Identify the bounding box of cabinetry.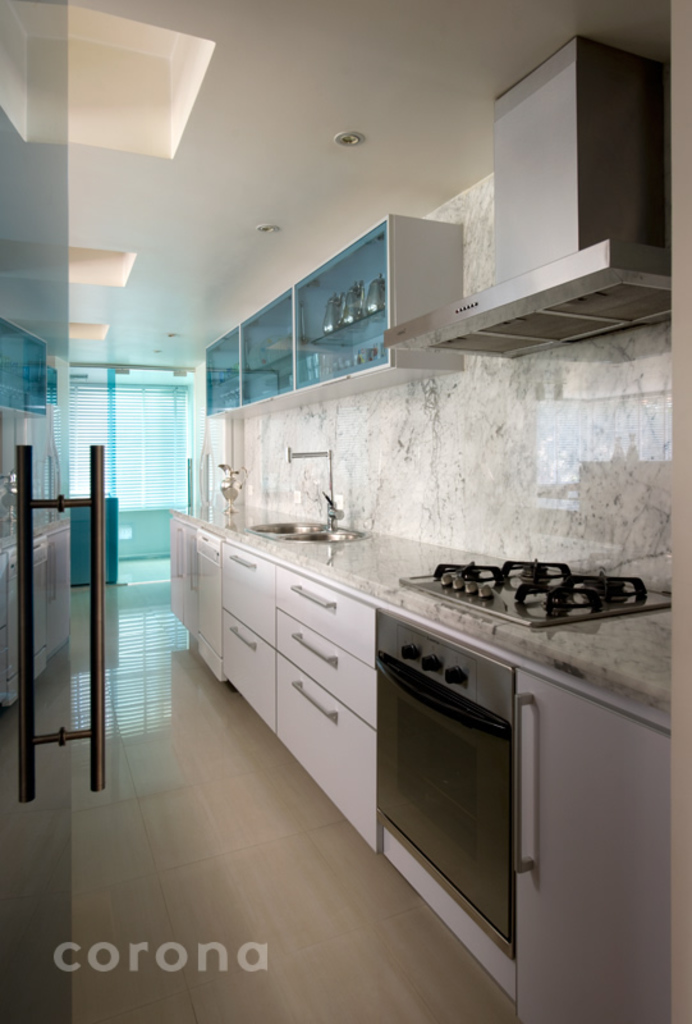
[0, 530, 49, 699].
